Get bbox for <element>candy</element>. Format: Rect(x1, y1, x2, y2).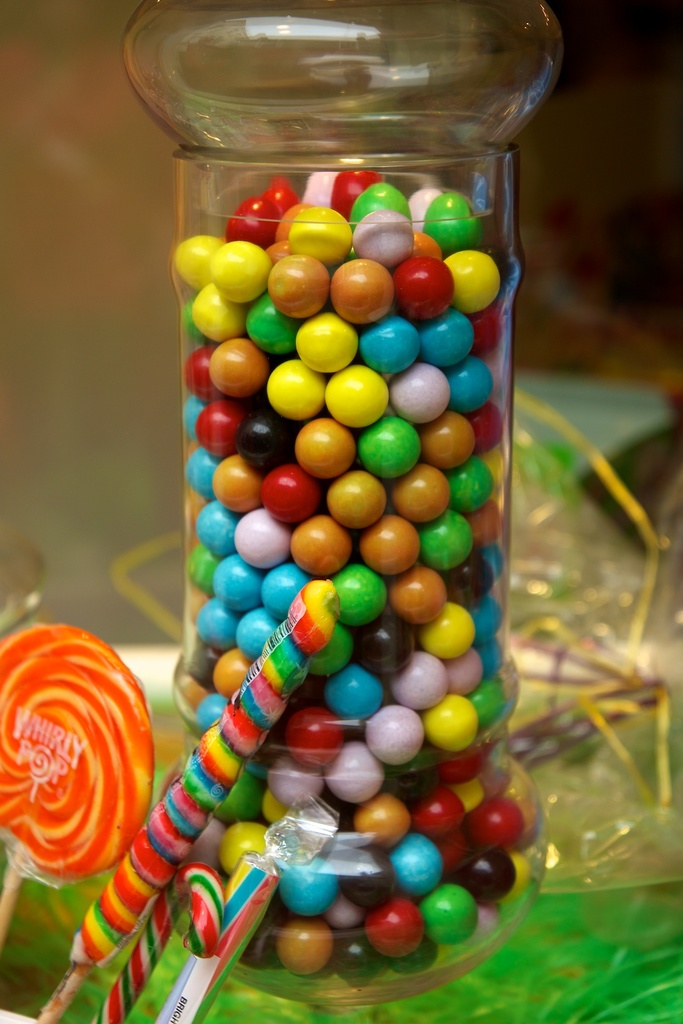
Rect(158, 853, 284, 1023).
